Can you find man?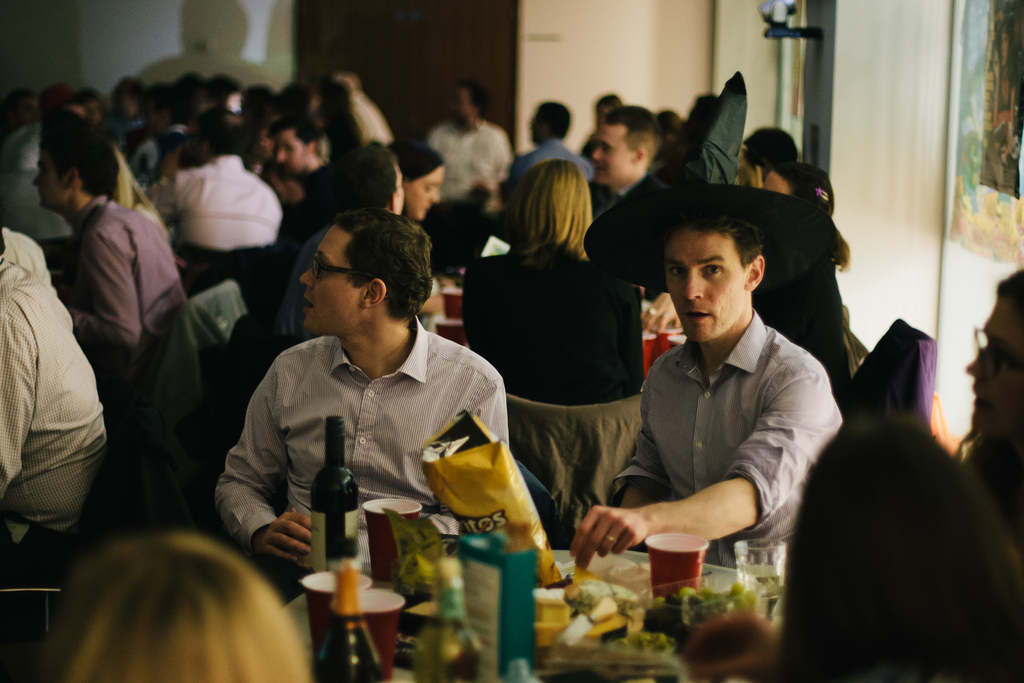
Yes, bounding box: (x1=273, y1=118, x2=324, y2=195).
